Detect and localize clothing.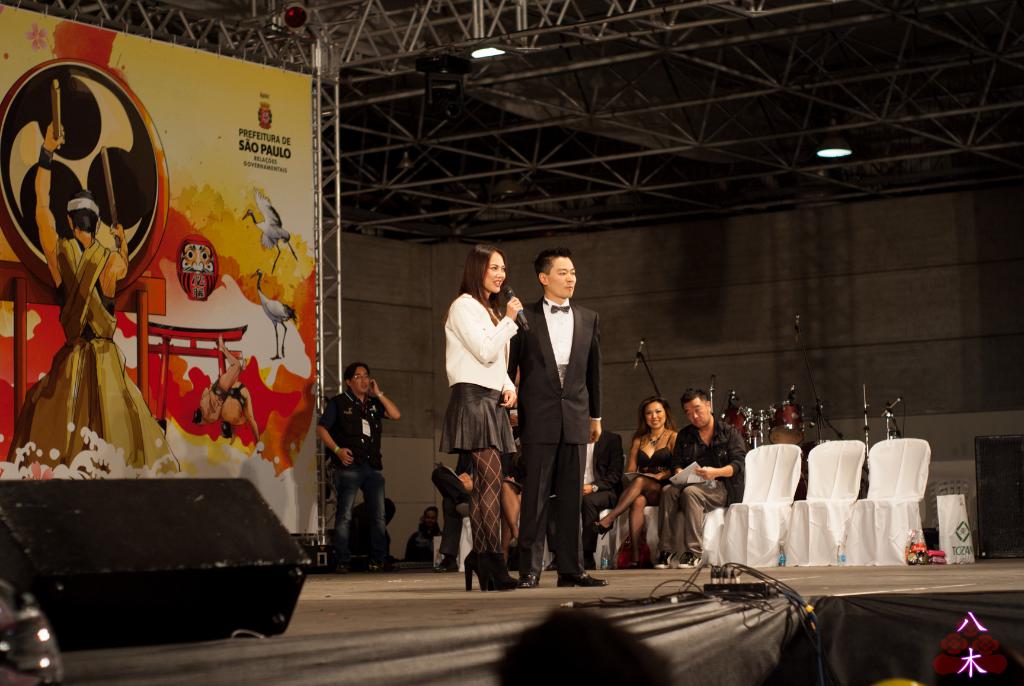
Localized at region(5, 238, 189, 476).
